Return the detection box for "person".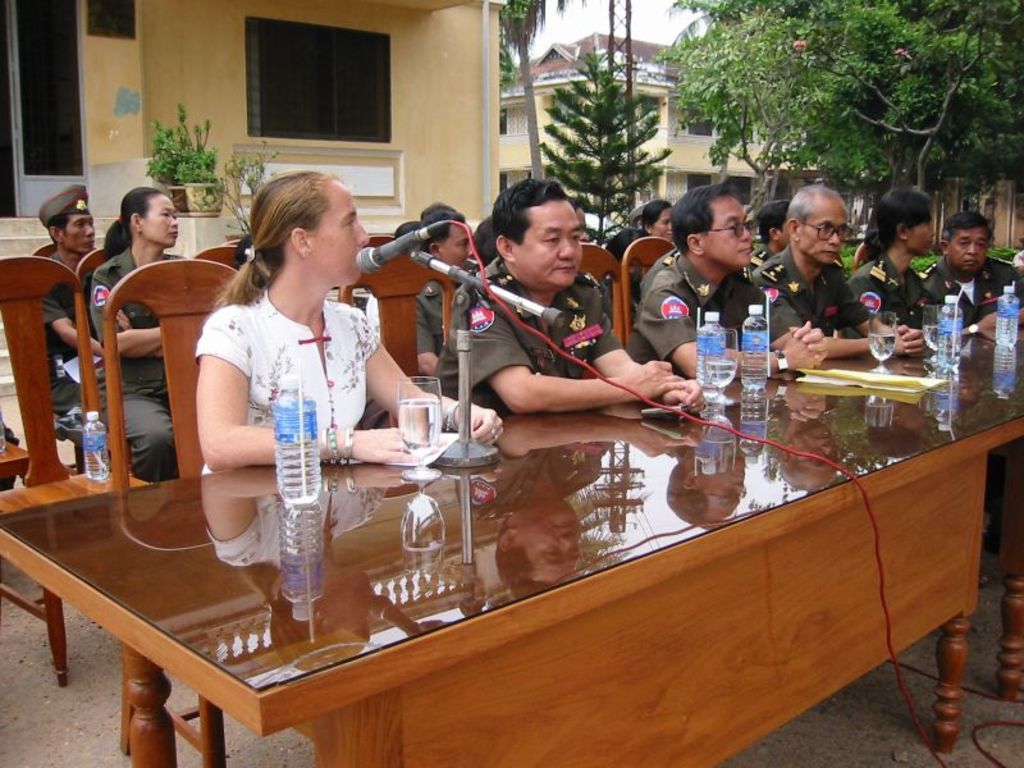
(927,216,1023,337).
